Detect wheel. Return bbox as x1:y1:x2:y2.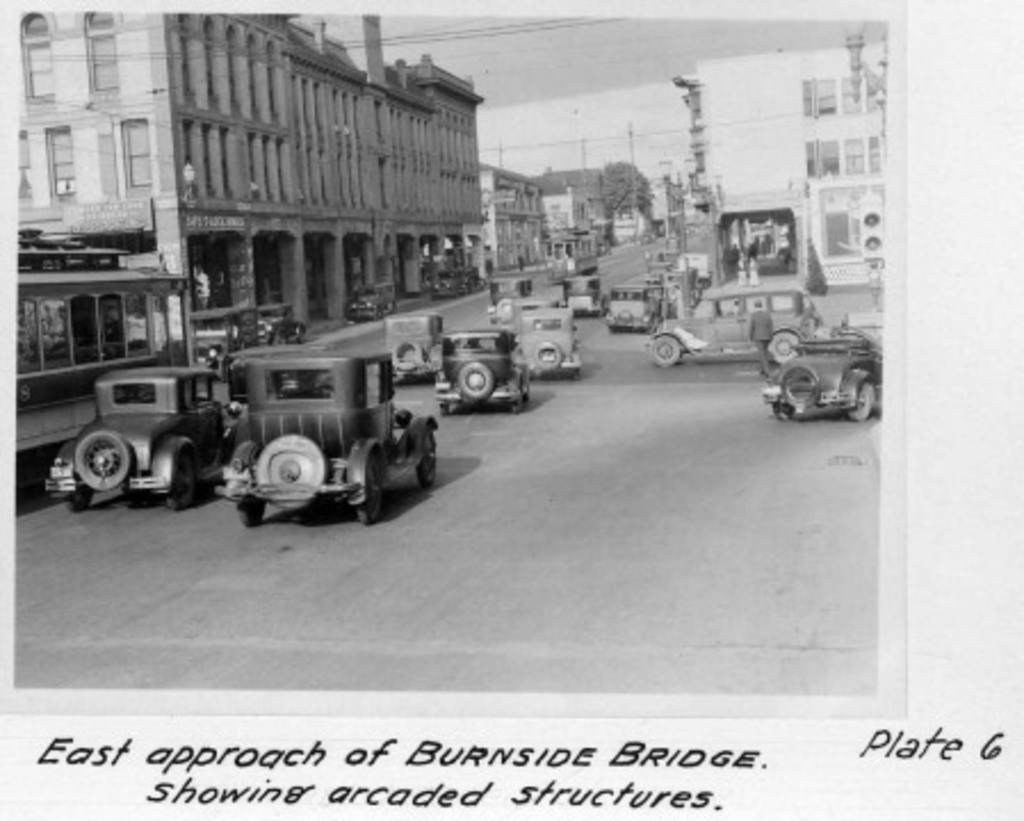
846:379:876:420.
